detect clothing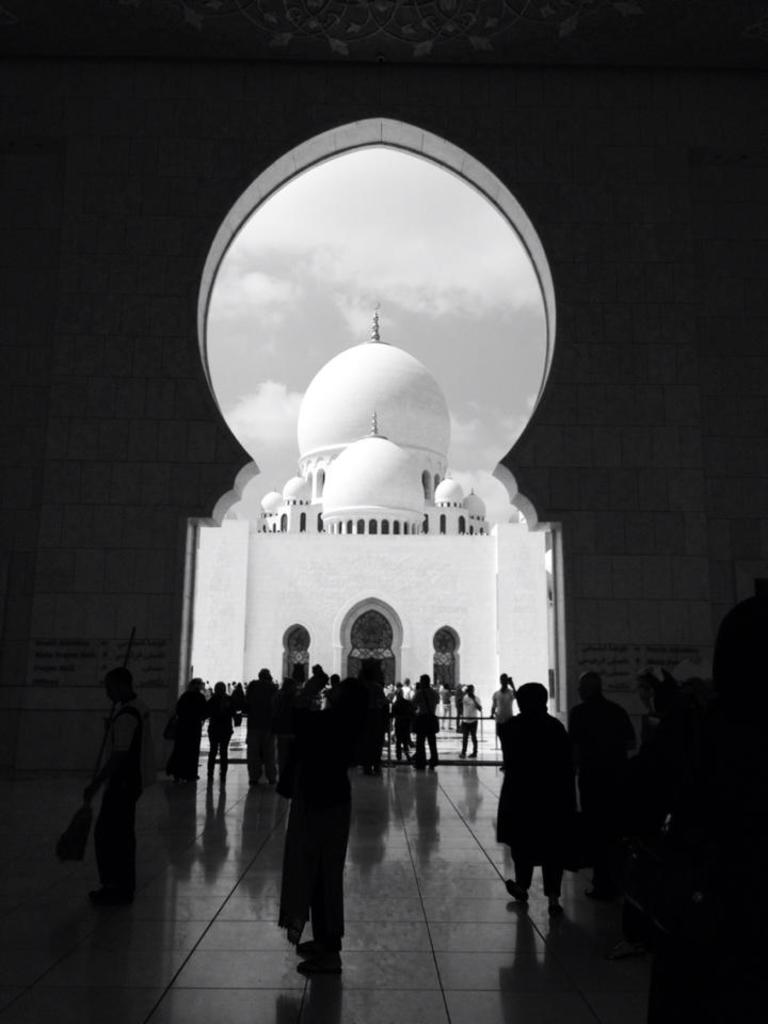
detection(562, 706, 629, 837)
